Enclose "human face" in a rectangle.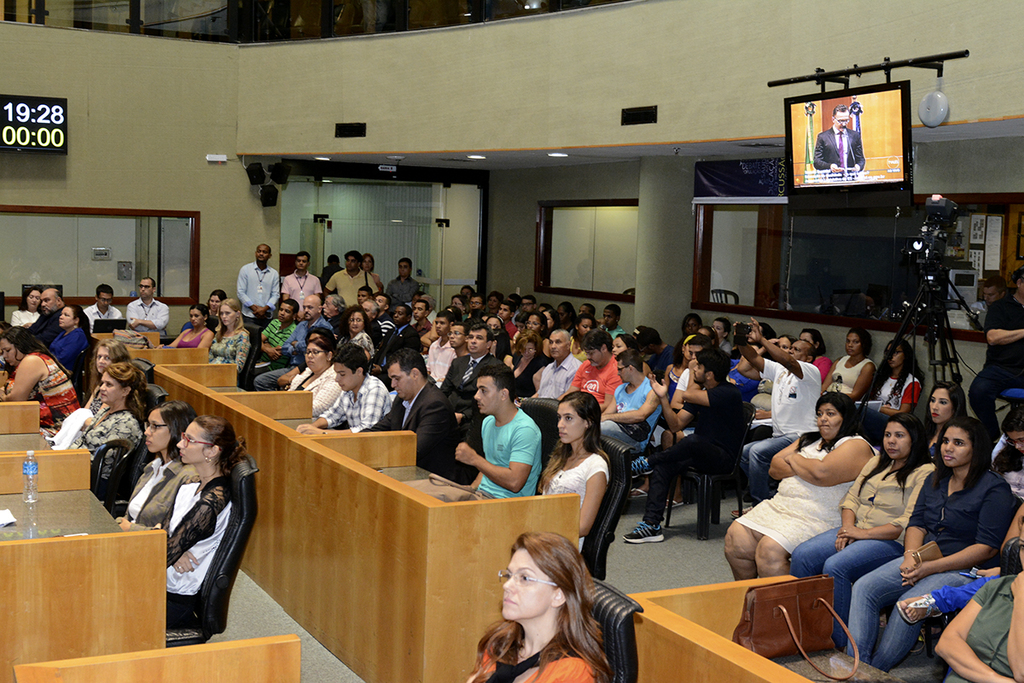
61 308 76 329.
